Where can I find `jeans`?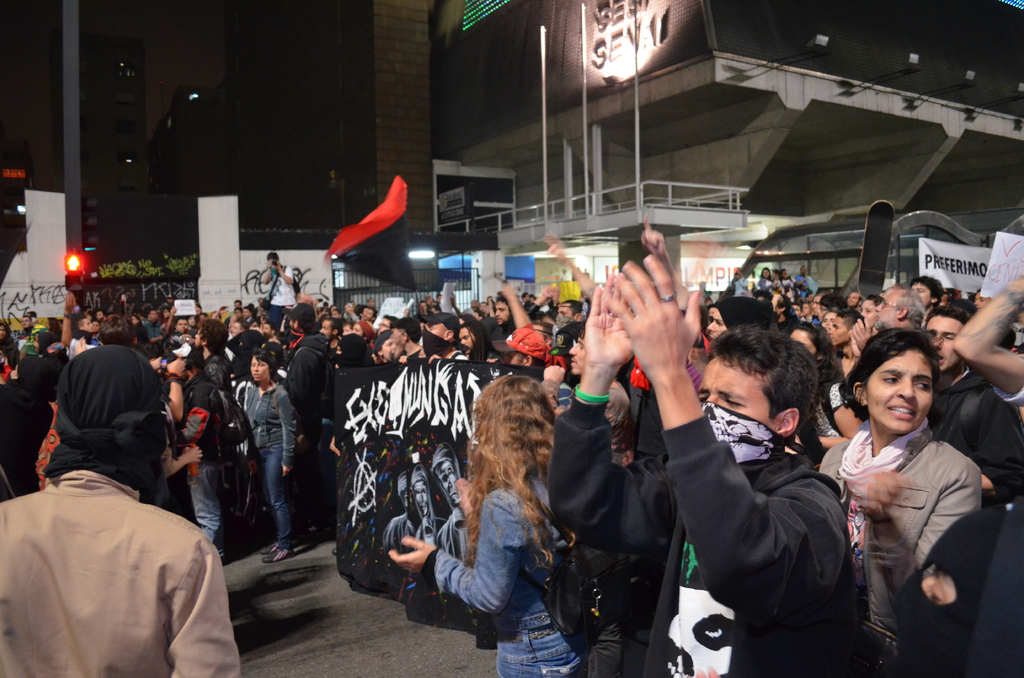
You can find it at bbox=[428, 480, 589, 677].
